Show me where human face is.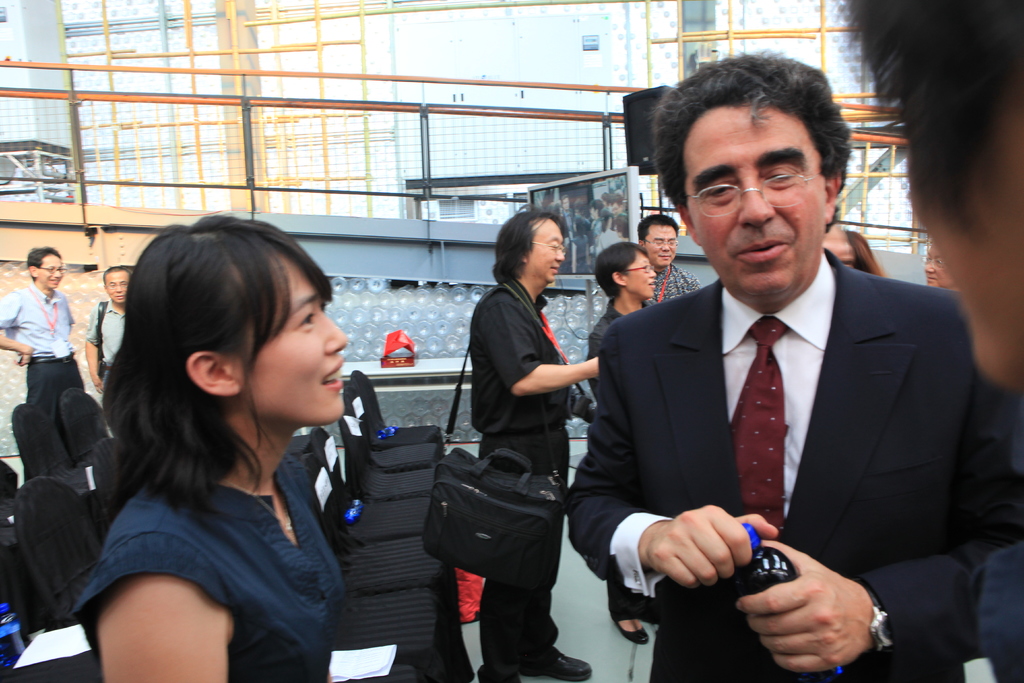
human face is at region(621, 258, 654, 295).
